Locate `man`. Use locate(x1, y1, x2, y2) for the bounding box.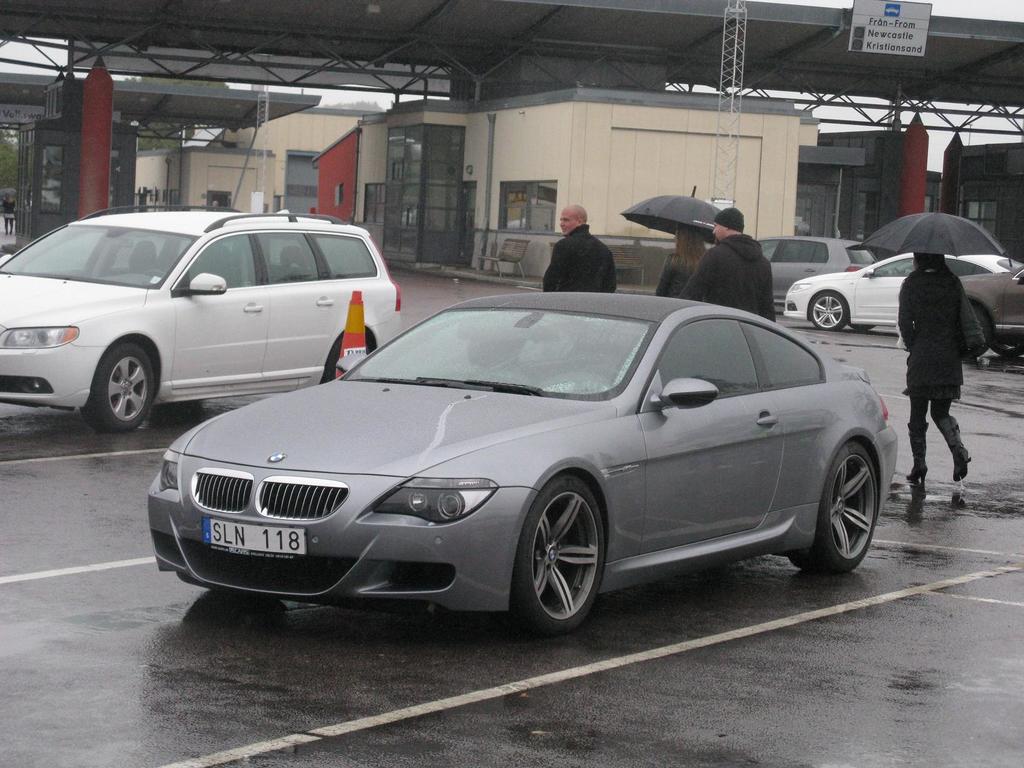
locate(536, 212, 627, 284).
